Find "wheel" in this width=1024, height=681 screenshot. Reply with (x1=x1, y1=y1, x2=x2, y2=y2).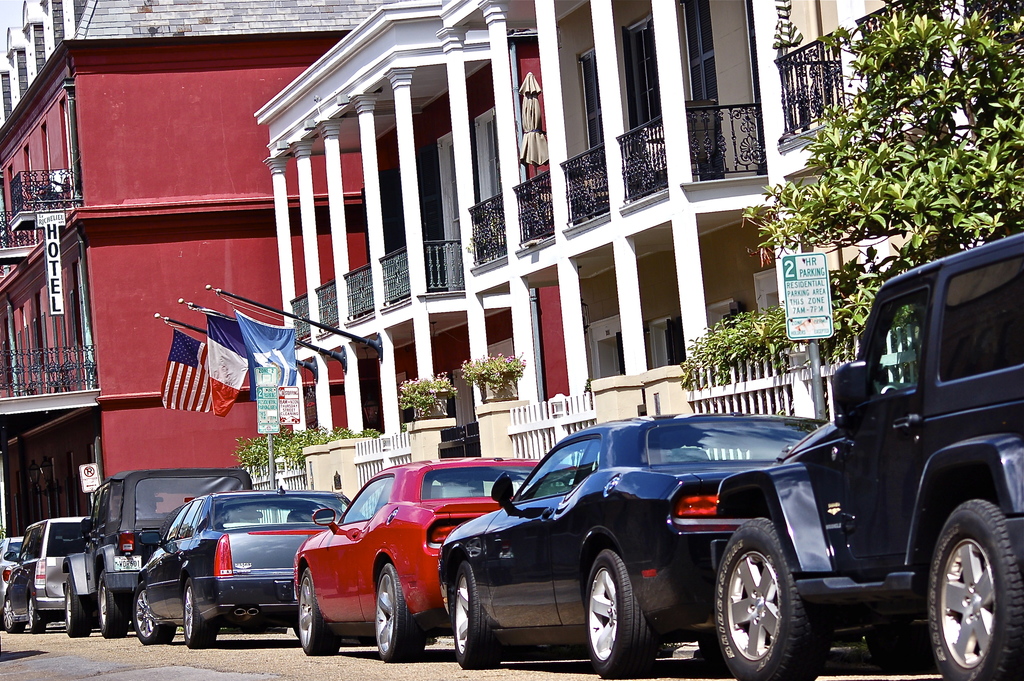
(x1=187, y1=580, x2=217, y2=648).
